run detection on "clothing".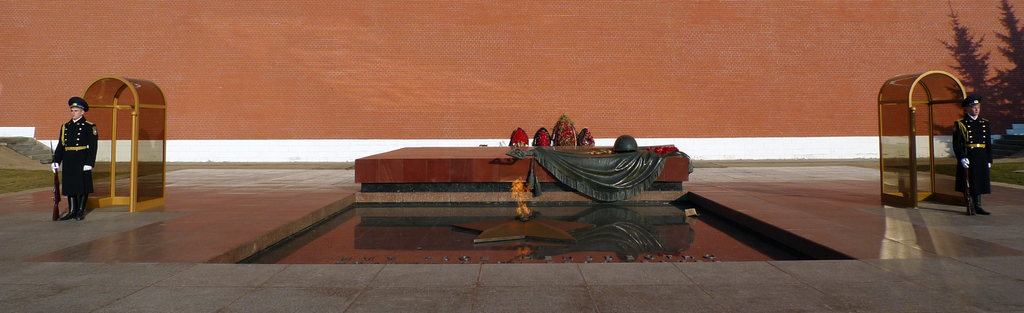
Result: x1=51, y1=117, x2=97, y2=214.
